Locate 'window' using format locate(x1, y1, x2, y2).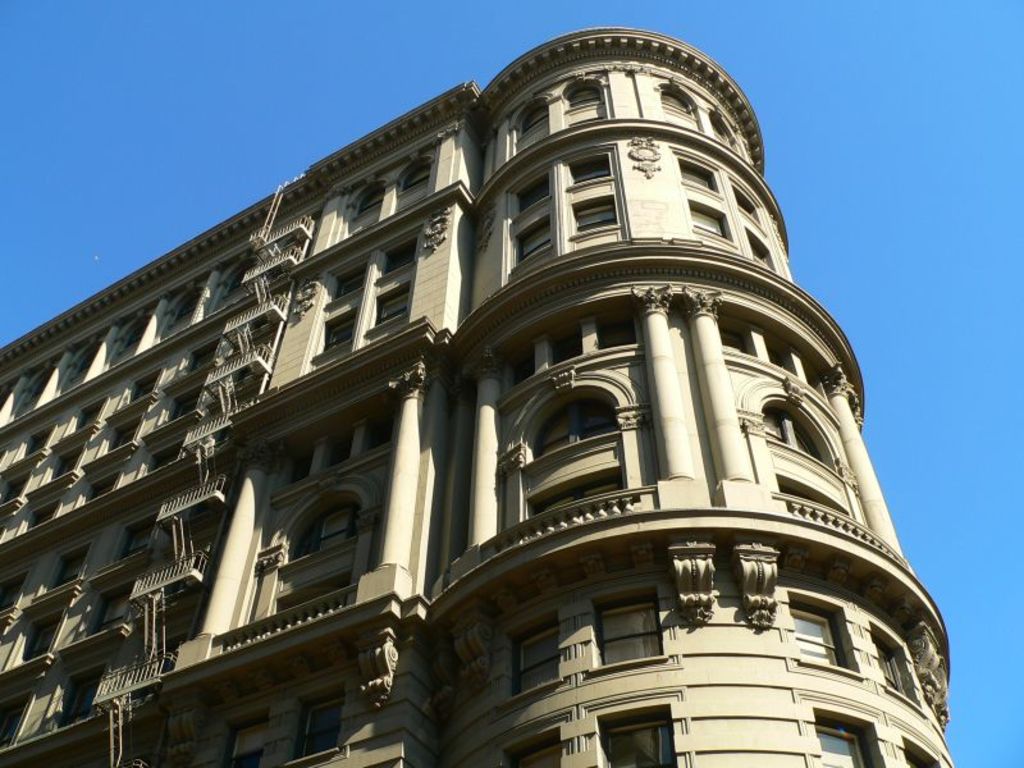
locate(56, 444, 100, 479).
